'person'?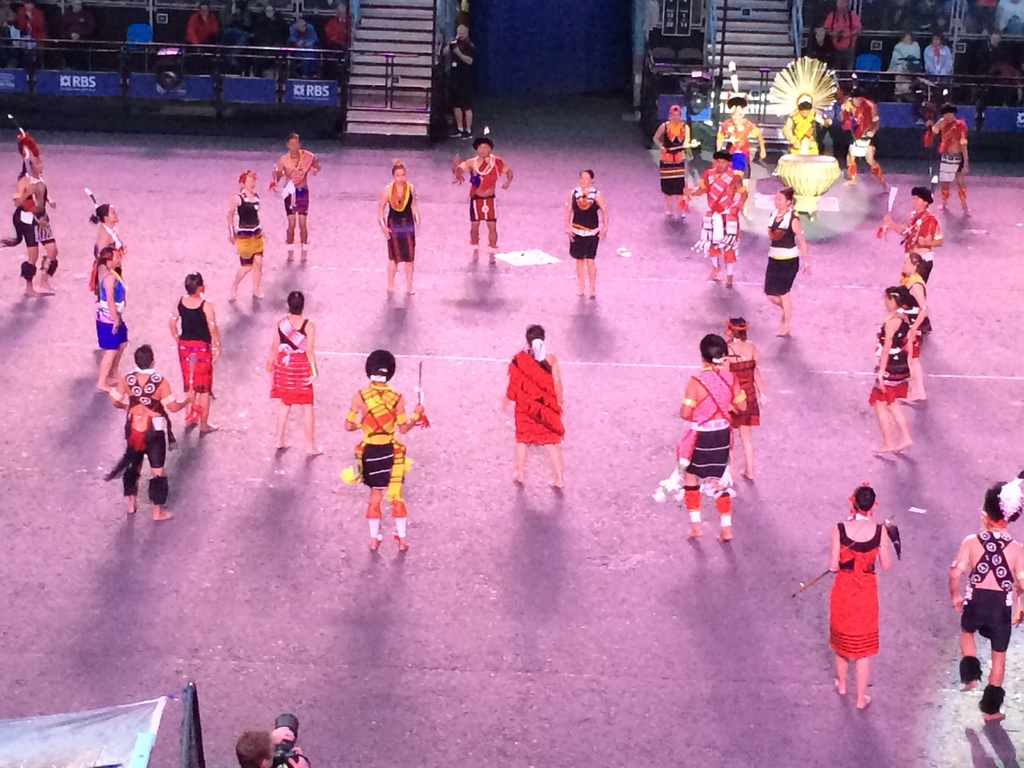
box(267, 287, 324, 454)
